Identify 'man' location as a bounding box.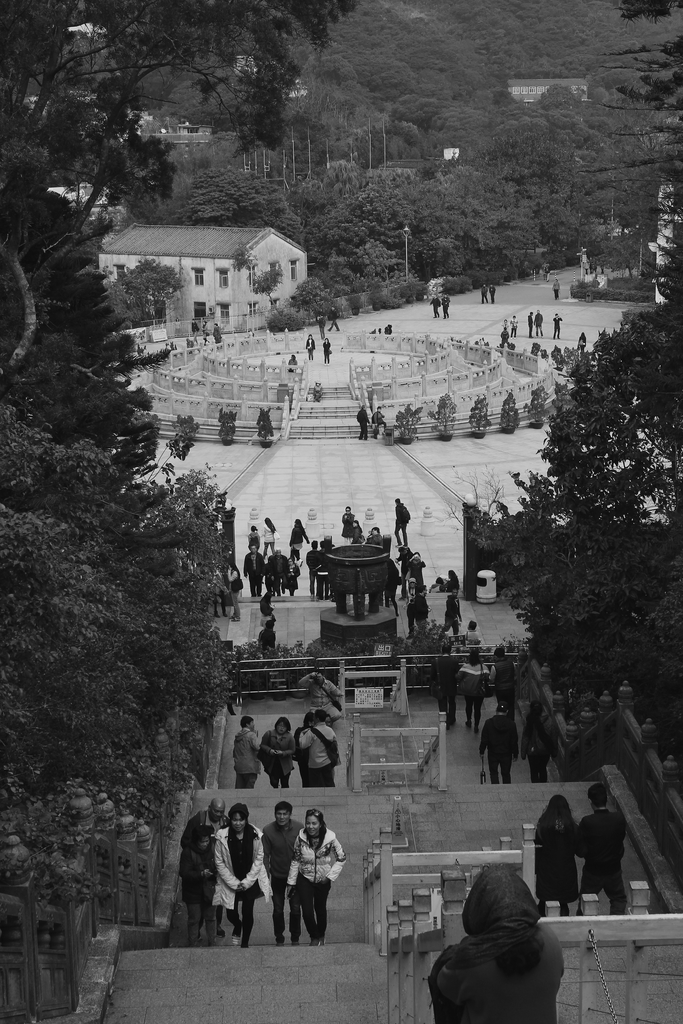
rect(181, 801, 233, 939).
